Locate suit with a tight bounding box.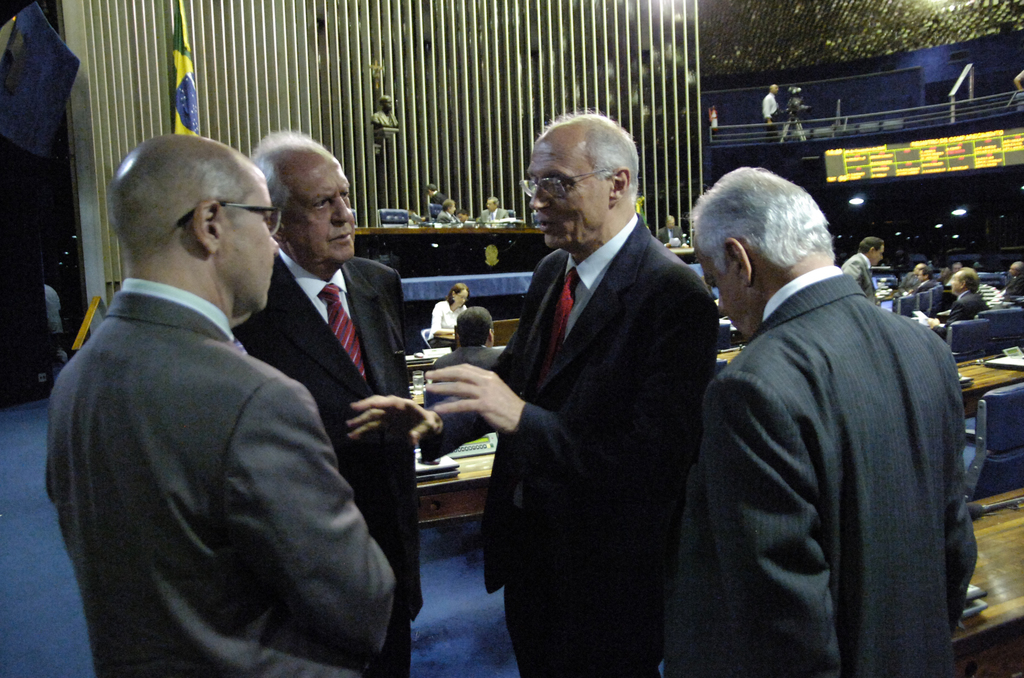
{"left": 847, "top": 254, "right": 874, "bottom": 300}.
